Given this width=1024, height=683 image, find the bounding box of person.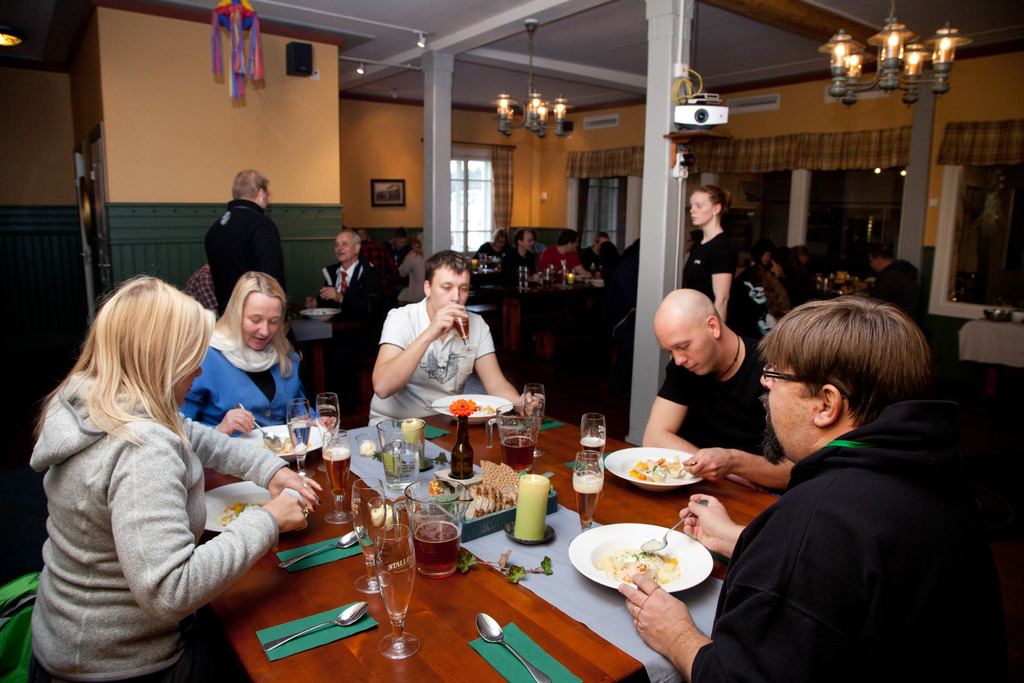
crop(298, 226, 386, 418).
